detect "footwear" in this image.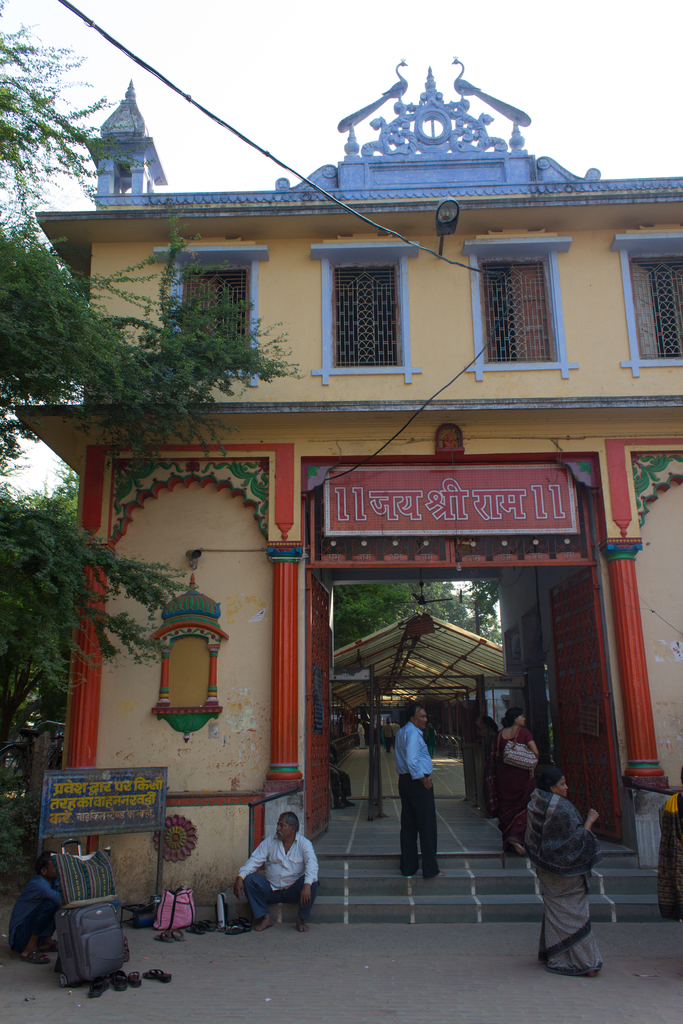
Detection: <region>341, 800, 355, 805</region>.
